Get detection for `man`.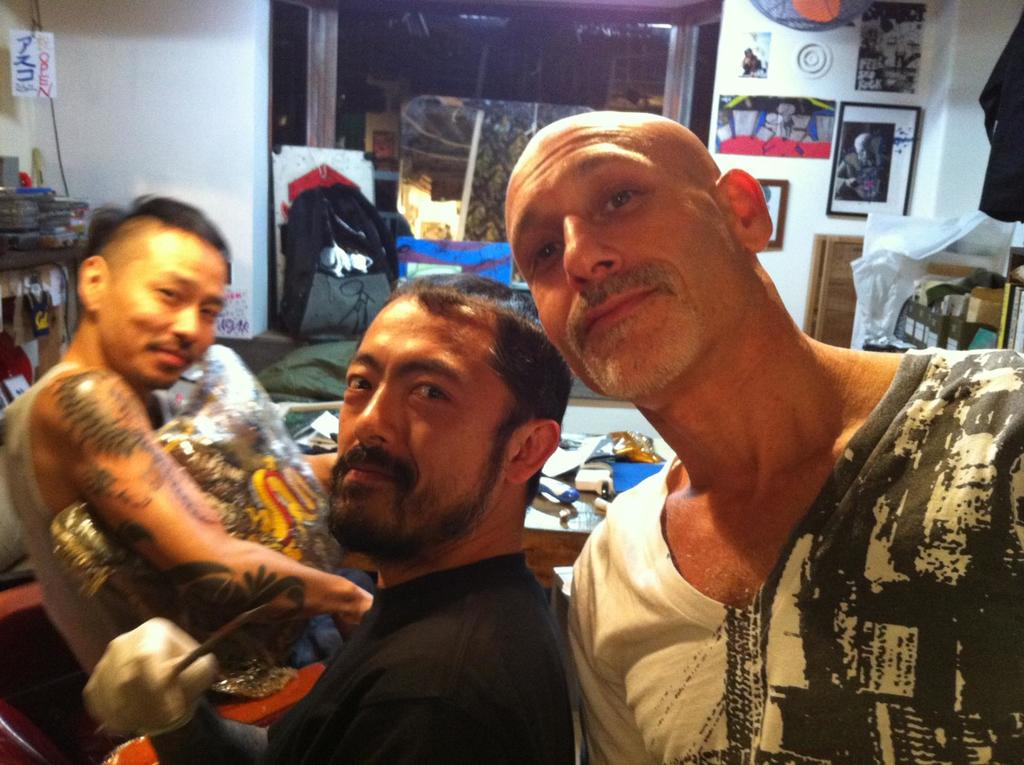
Detection: [x1=489, y1=105, x2=1023, y2=764].
